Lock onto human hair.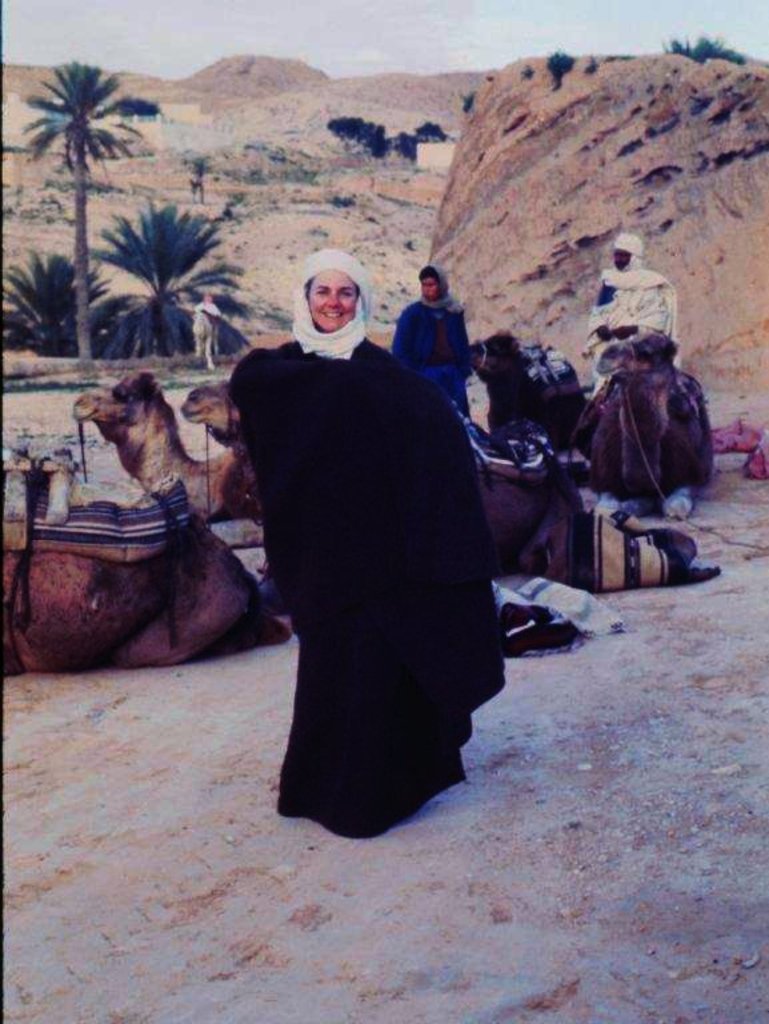
Locked: 418:264:441:283.
